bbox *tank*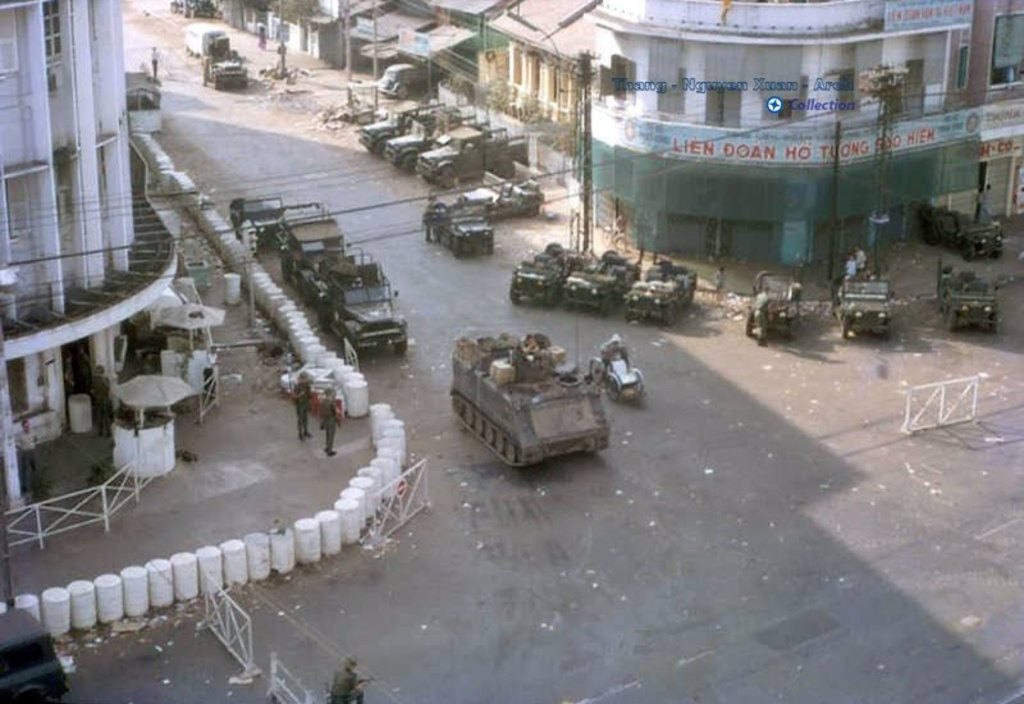
<region>448, 308, 611, 468</region>
